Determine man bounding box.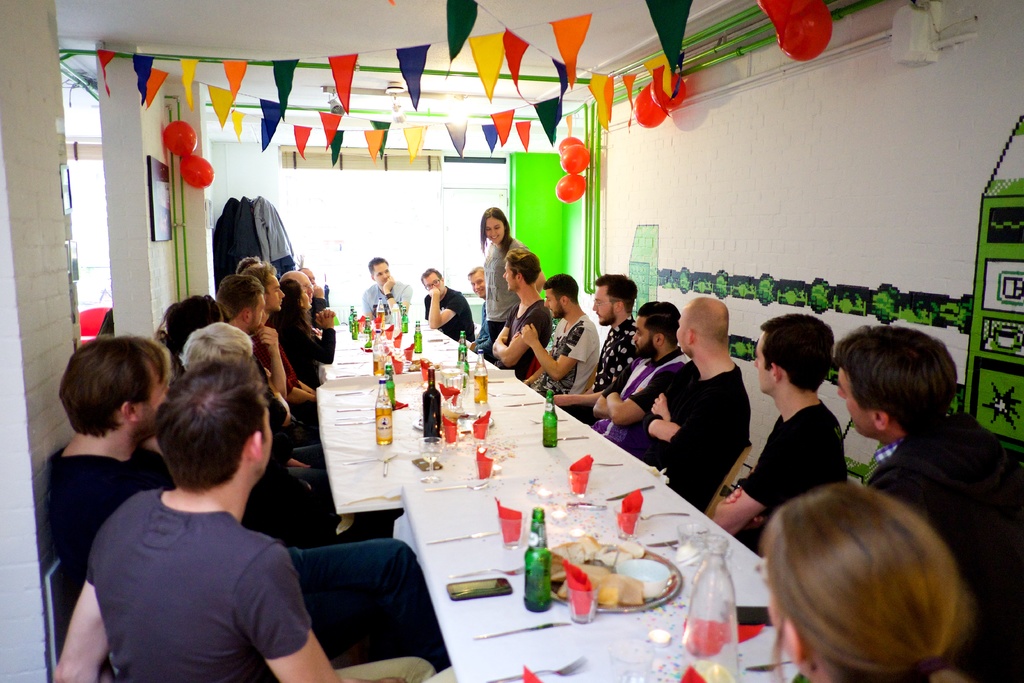
Determined: pyautogui.locateOnScreen(280, 267, 337, 366).
